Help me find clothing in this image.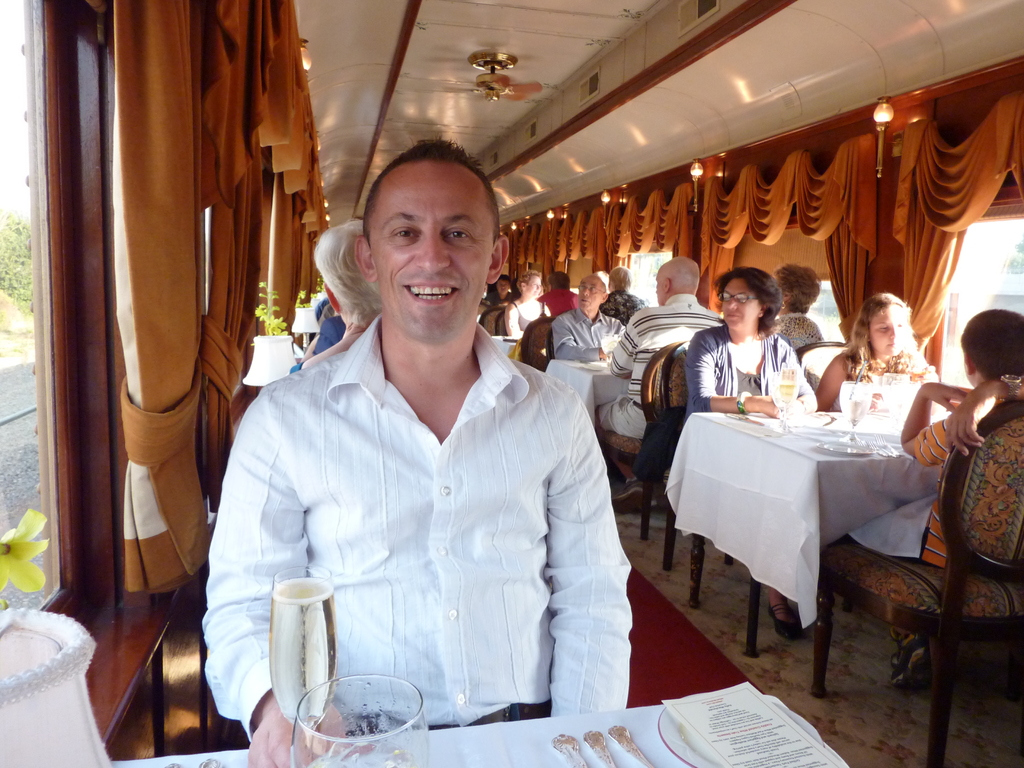
Found it: bbox(799, 314, 1006, 566).
